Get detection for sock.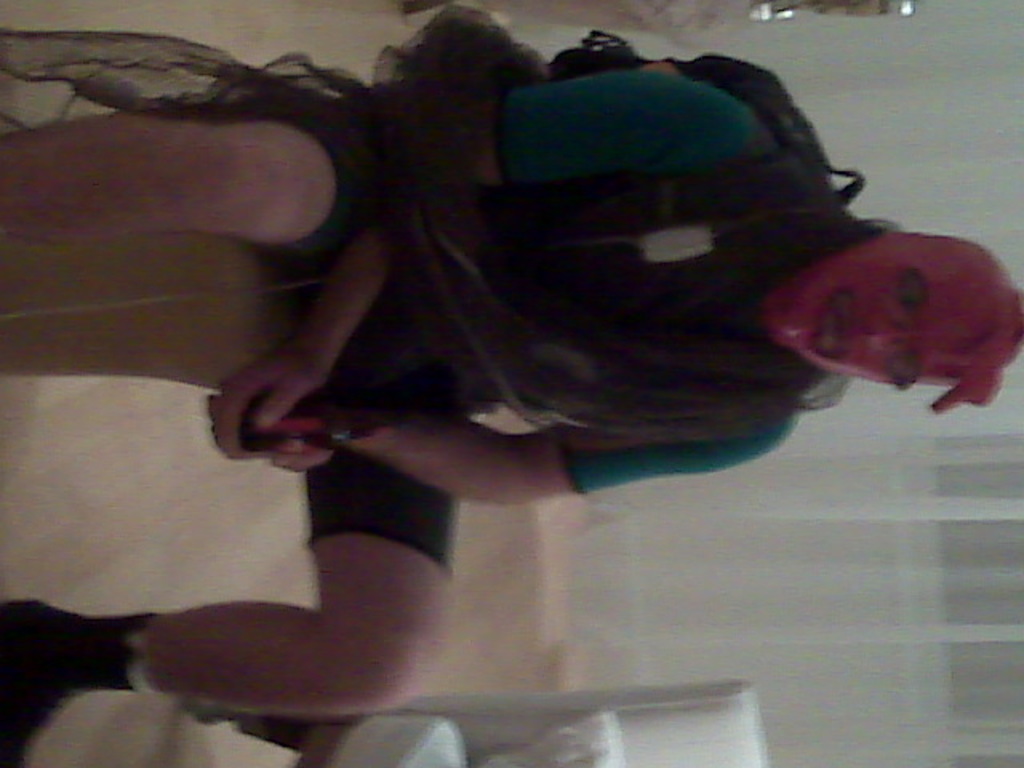
Detection: Rect(48, 608, 157, 698).
